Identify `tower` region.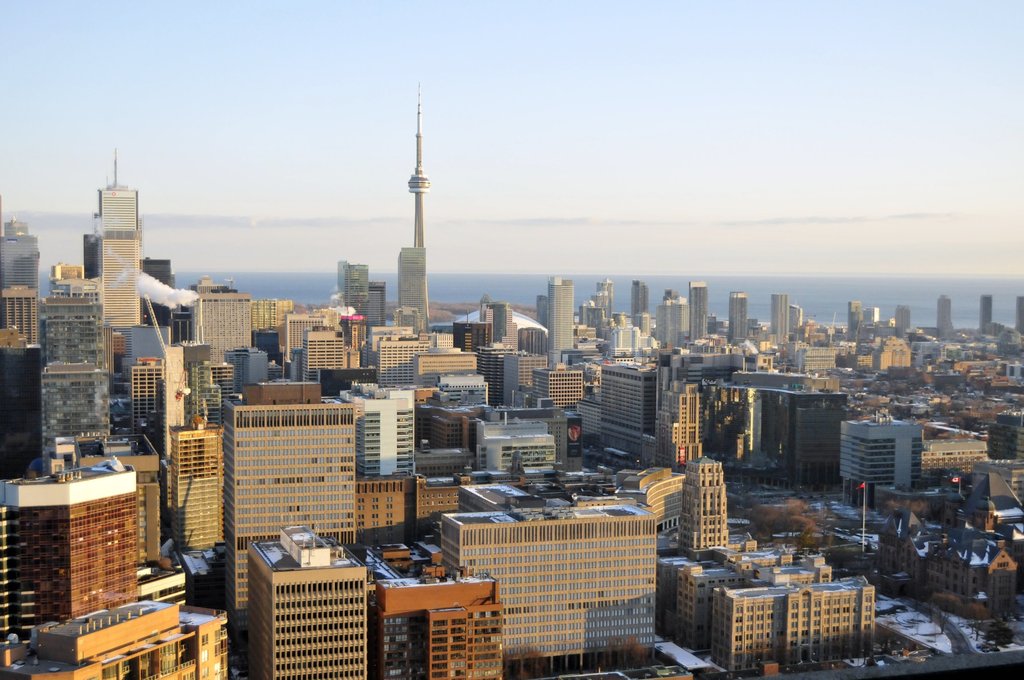
Region: 1017, 298, 1023, 335.
